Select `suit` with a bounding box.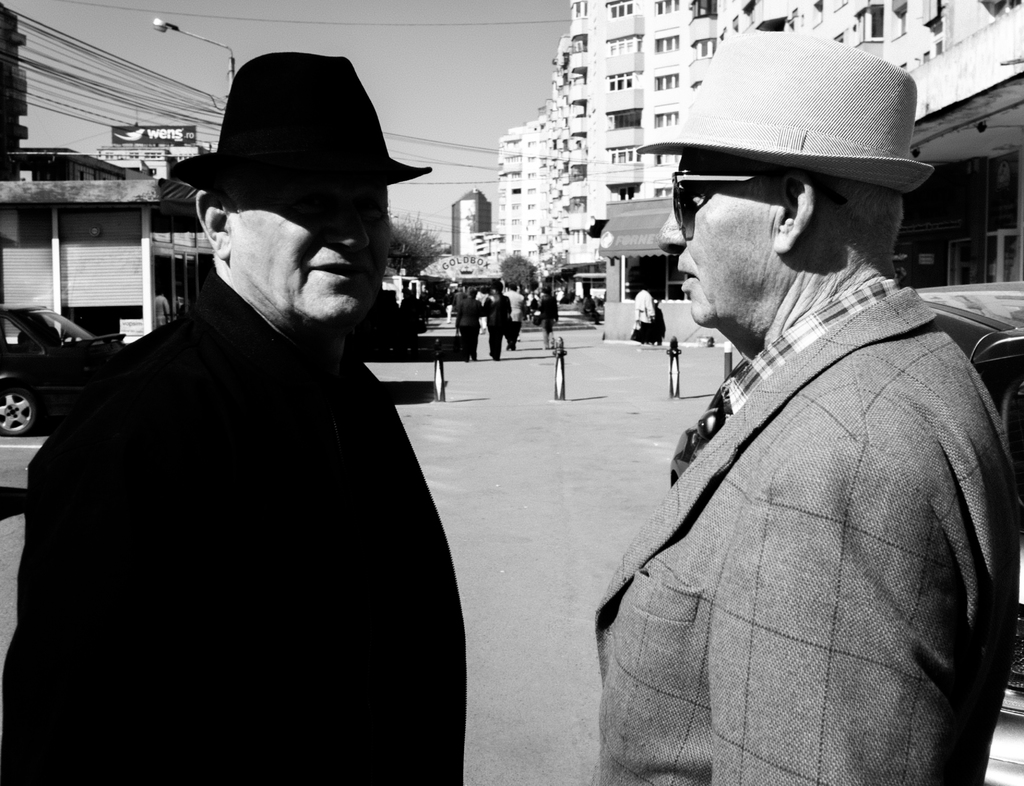
{"left": 33, "top": 193, "right": 476, "bottom": 758}.
